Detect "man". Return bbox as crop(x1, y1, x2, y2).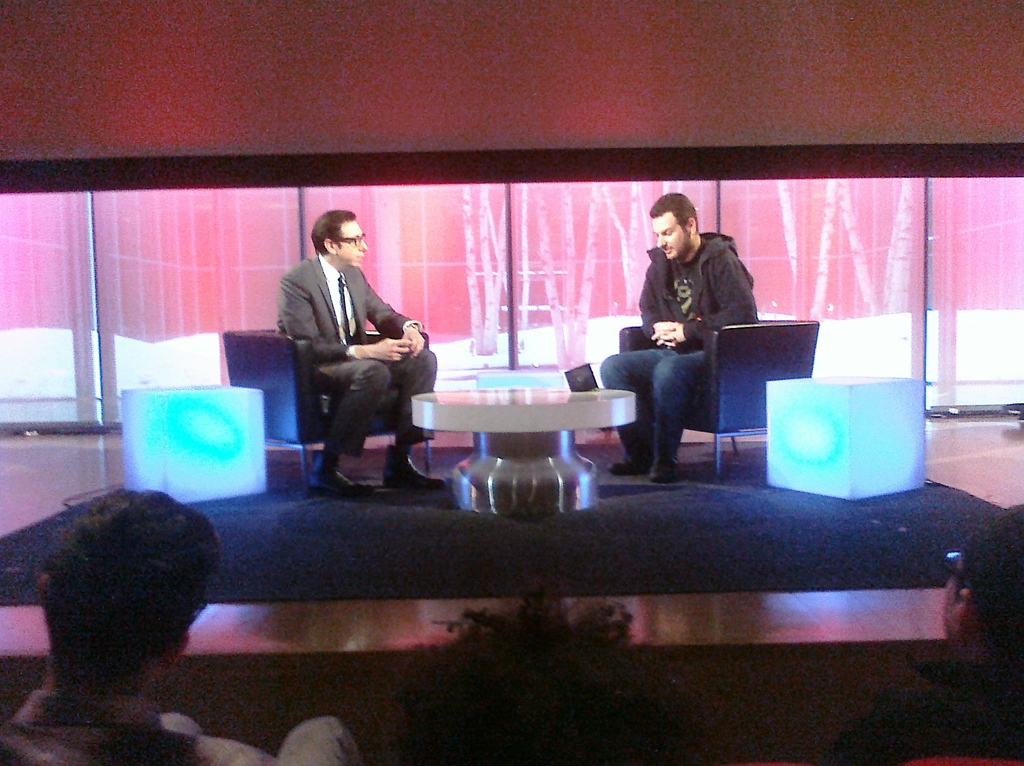
crop(812, 503, 1023, 765).
